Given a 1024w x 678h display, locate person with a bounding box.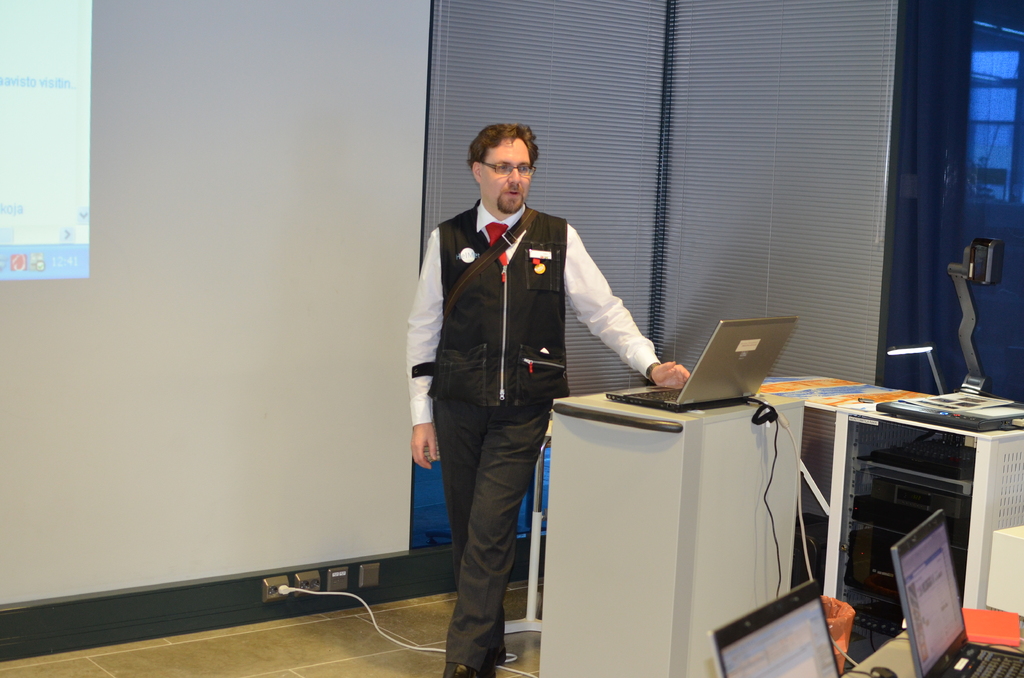
Located: <bbox>410, 122, 634, 655</bbox>.
